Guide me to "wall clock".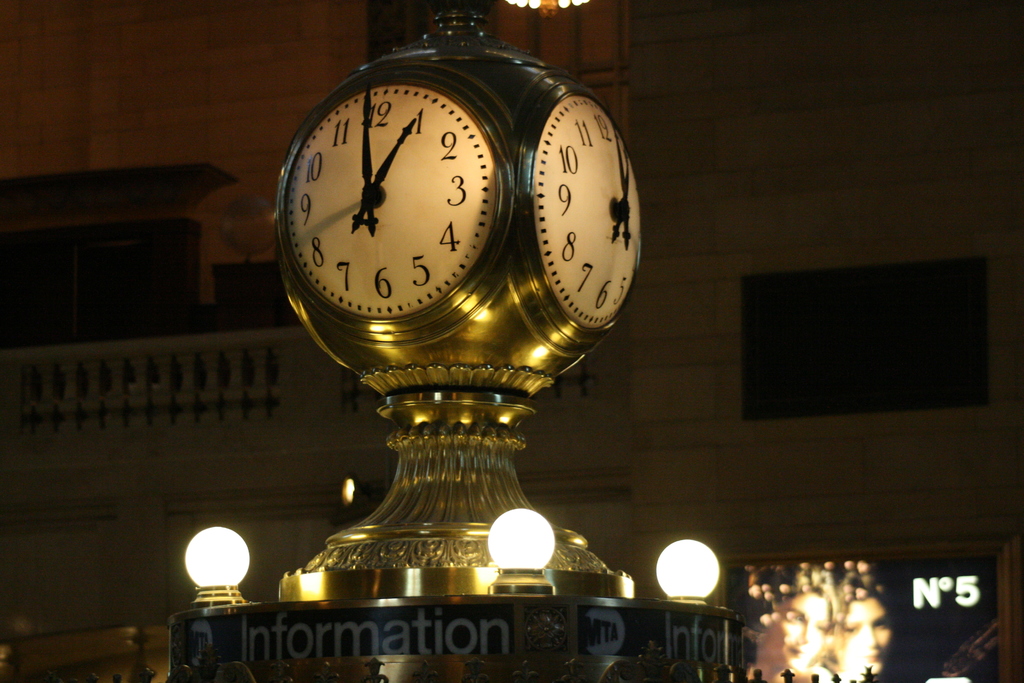
Guidance: <region>508, 72, 644, 356</region>.
